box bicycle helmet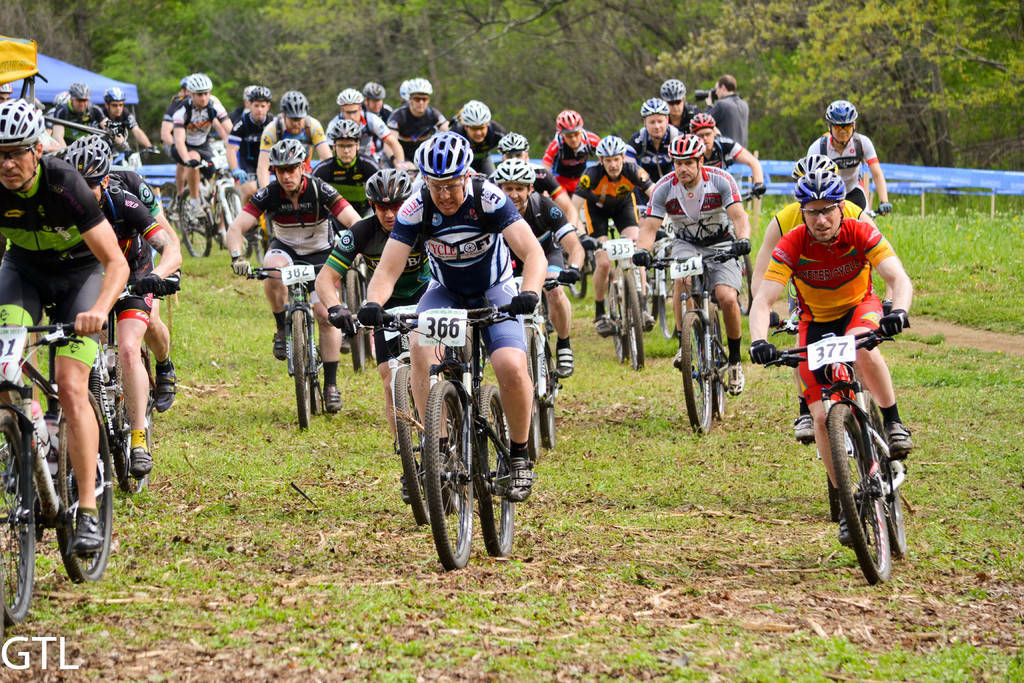
(x1=497, y1=158, x2=537, y2=181)
